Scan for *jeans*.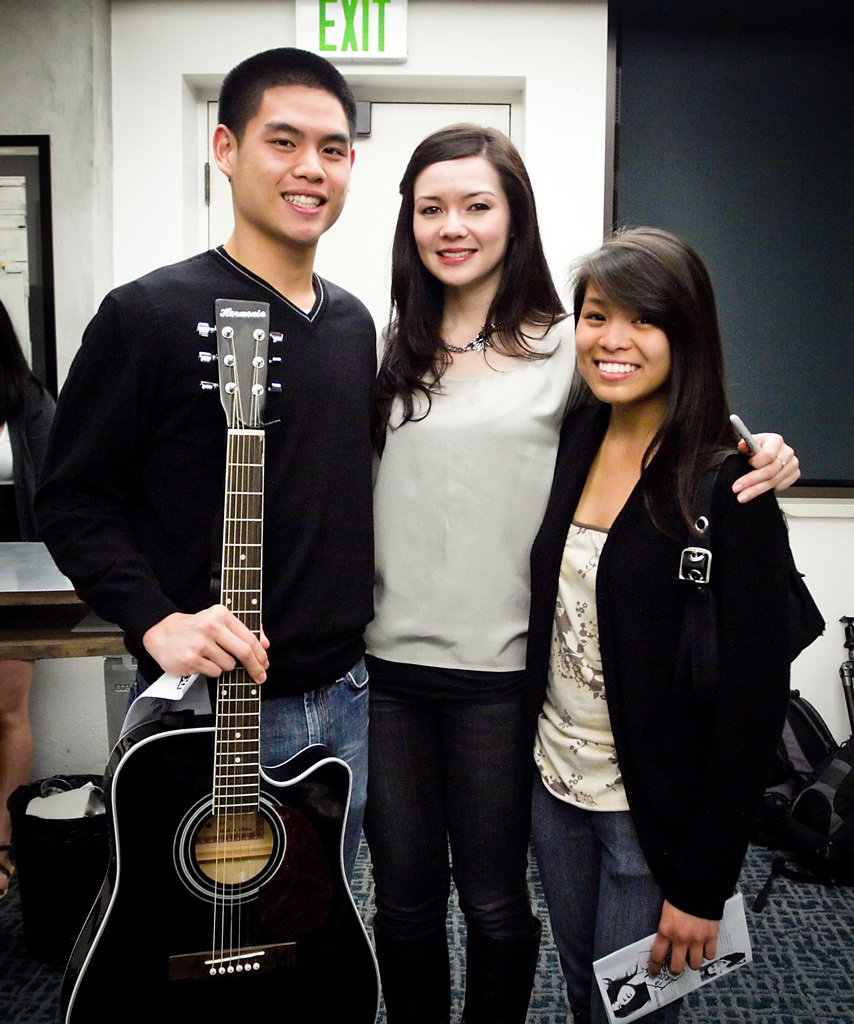
Scan result: <region>529, 769, 664, 1023</region>.
